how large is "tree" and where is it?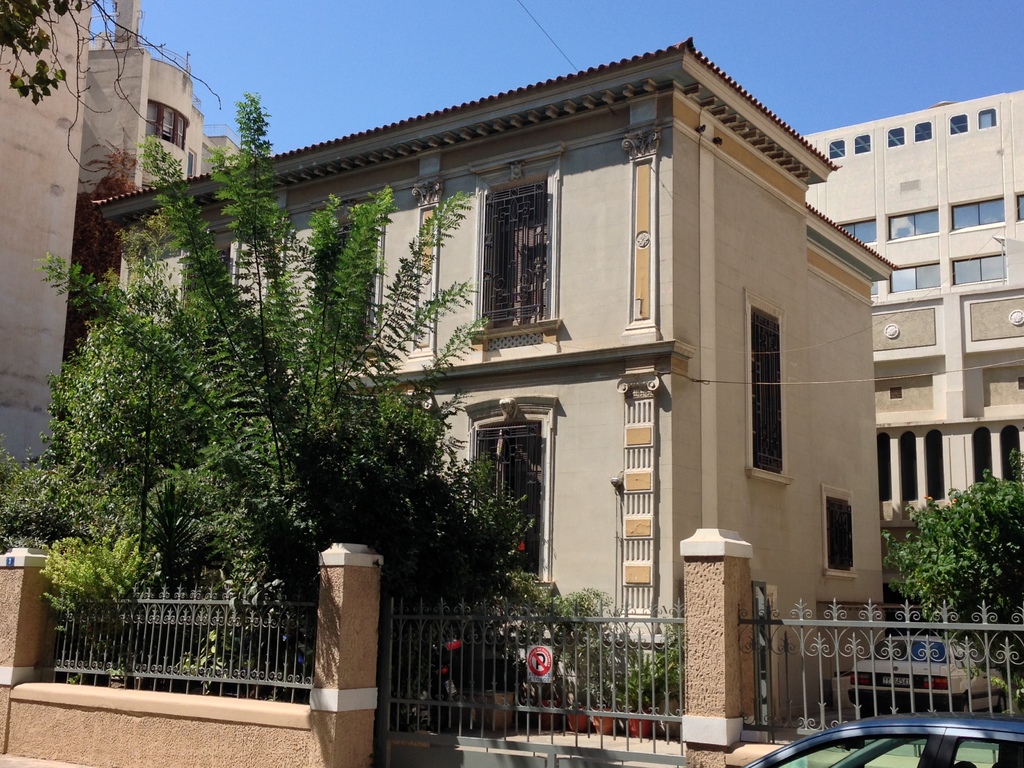
Bounding box: box=[16, 84, 496, 725].
